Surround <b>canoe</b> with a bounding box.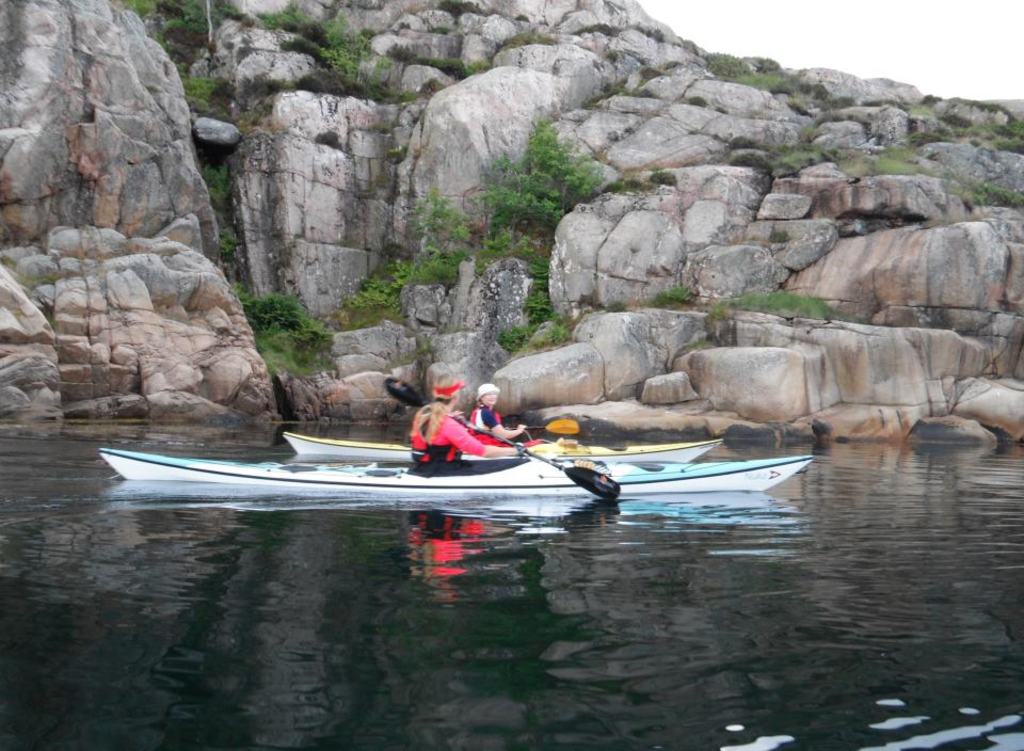
<bbox>102, 450, 816, 493</bbox>.
